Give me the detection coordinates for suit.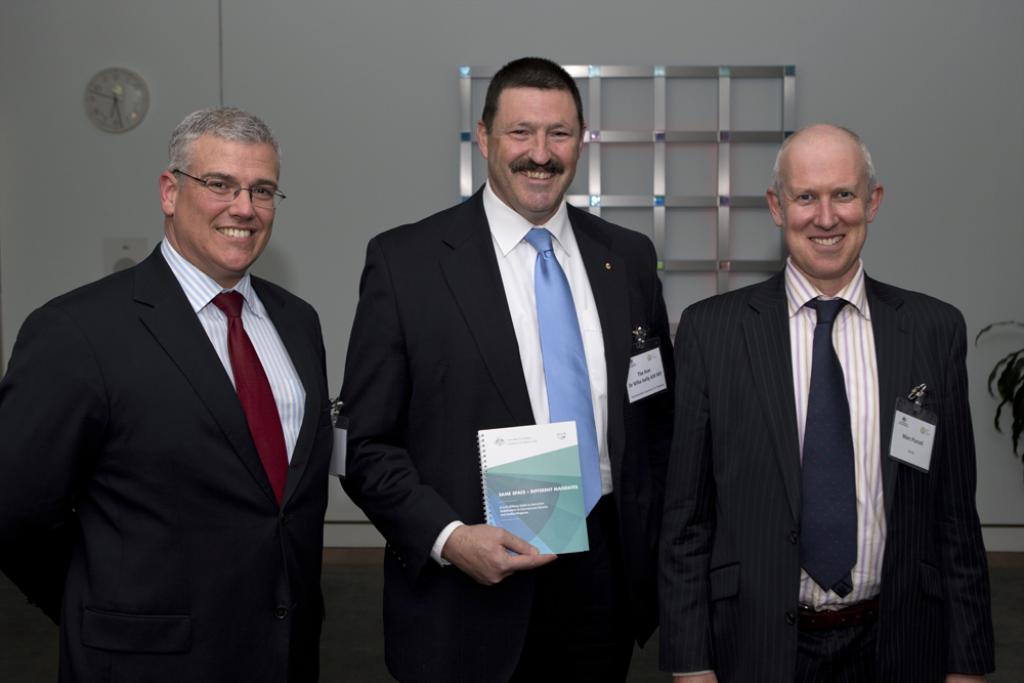
crop(337, 180, 675, 682).
